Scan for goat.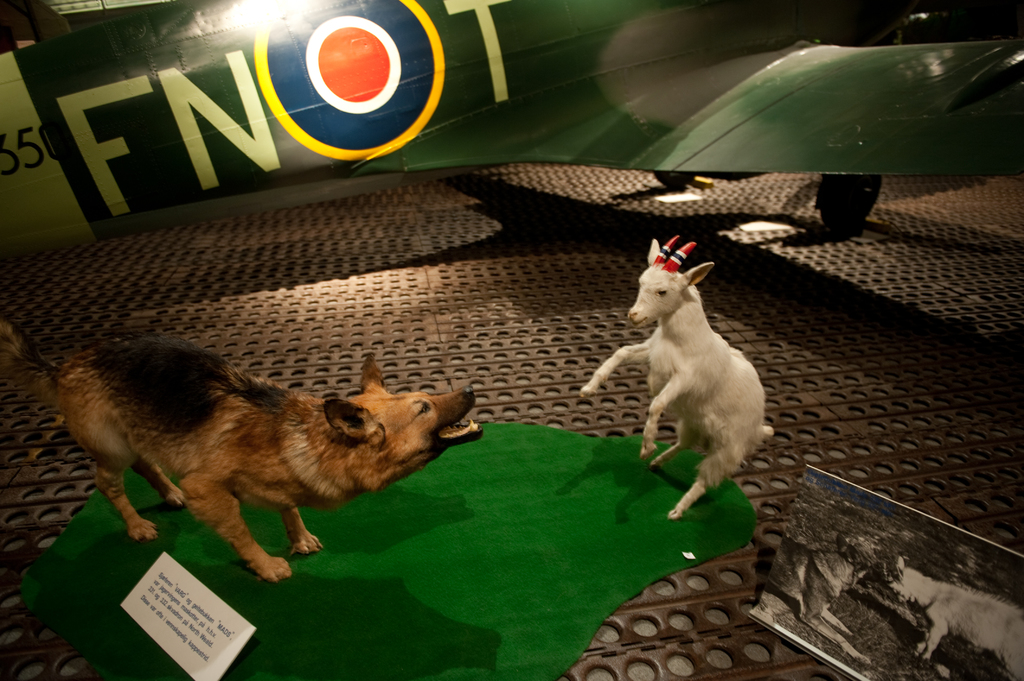
Scan result: region(586, 255, 781, 525).
